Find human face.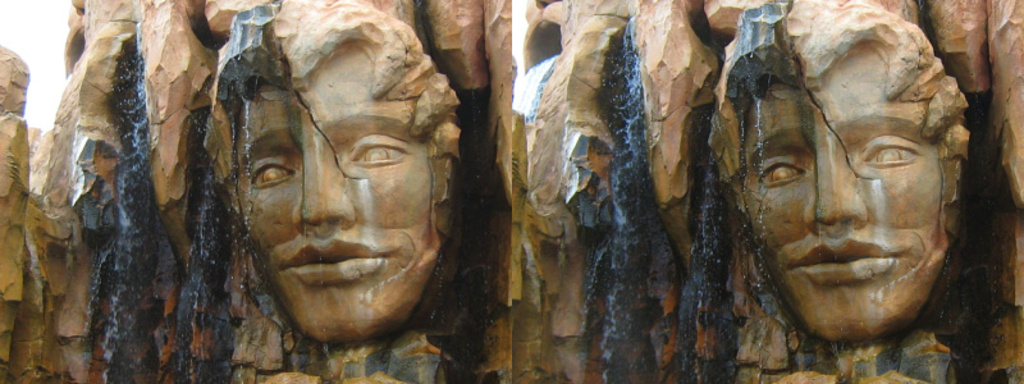
<region>242, 49, 433, 343</region>.
